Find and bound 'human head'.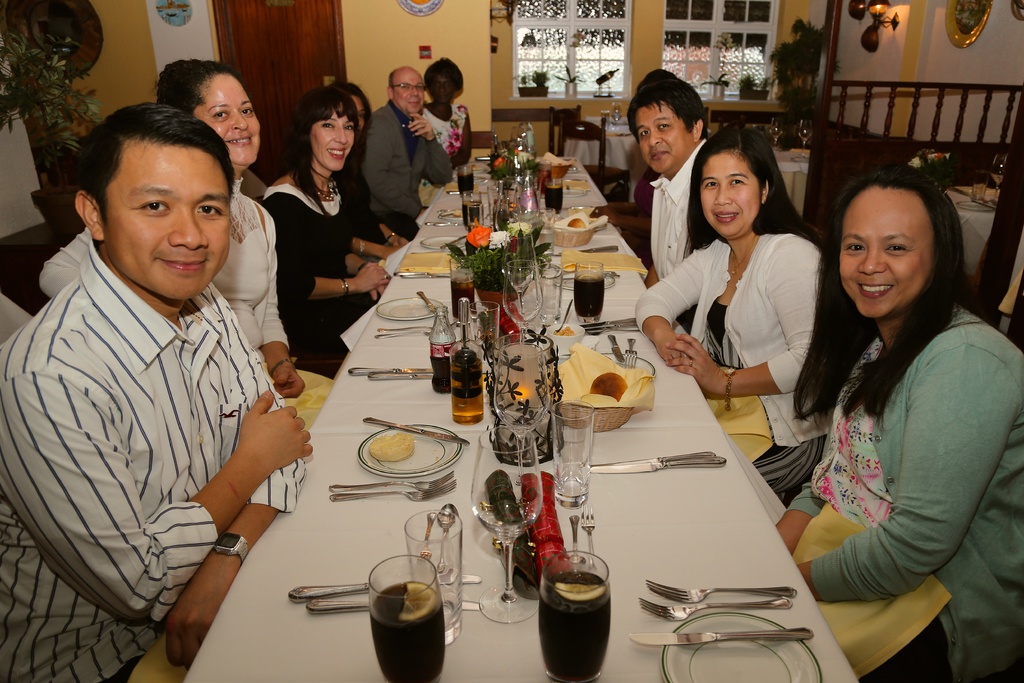
Bound: Rect(691, 122, 780, 239).
